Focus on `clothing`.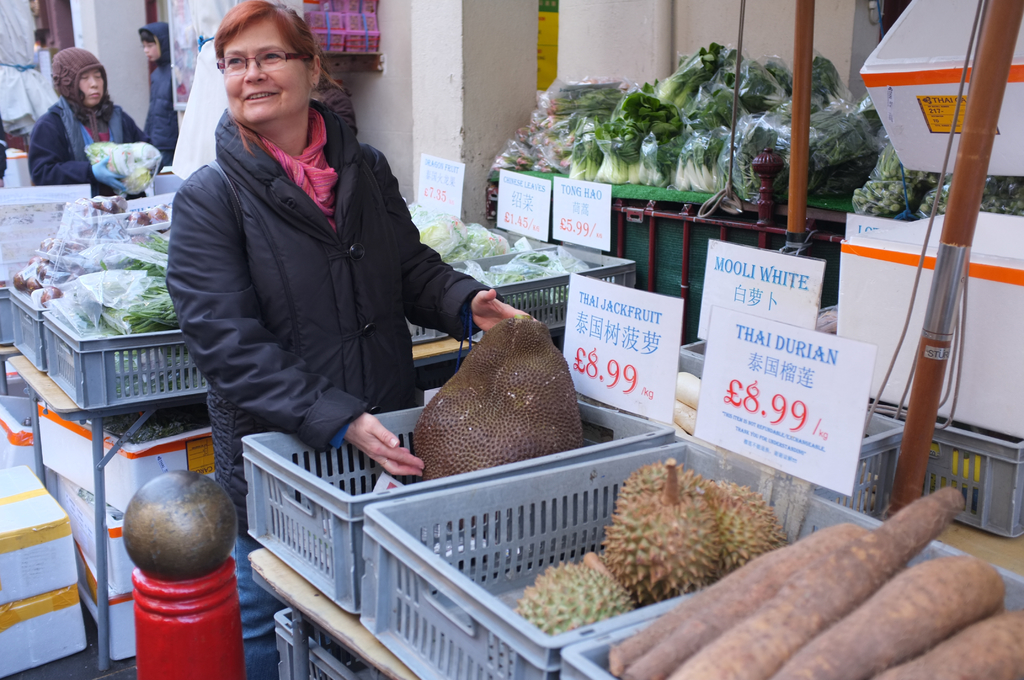
Focused at BBox(138, 15, 167, 59).
